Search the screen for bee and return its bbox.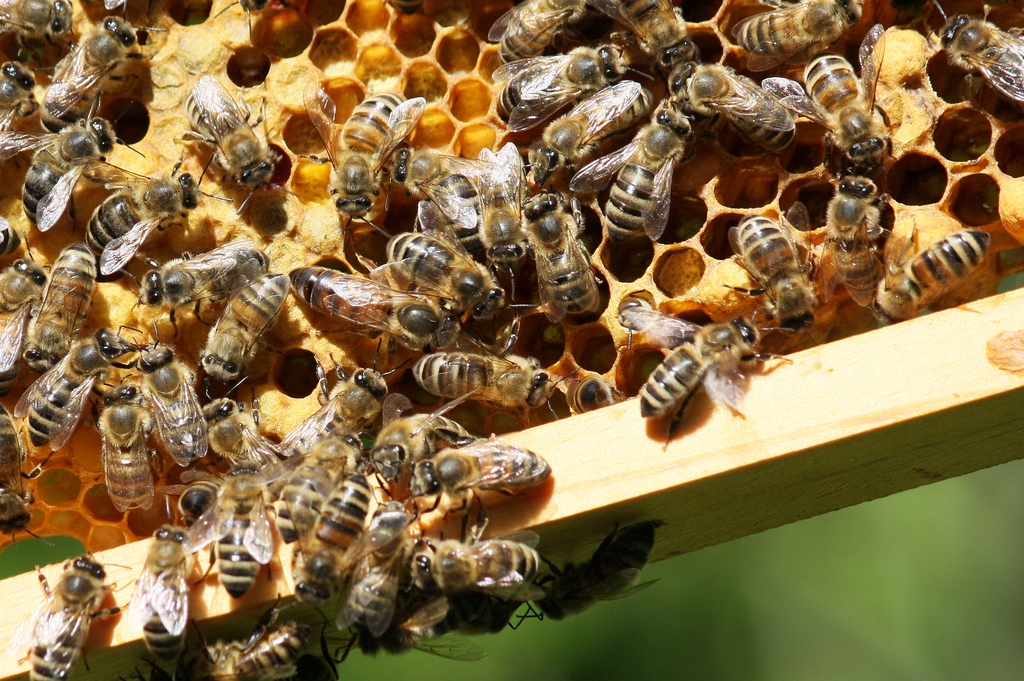
Found: rect(307, 87, 428, 226).
